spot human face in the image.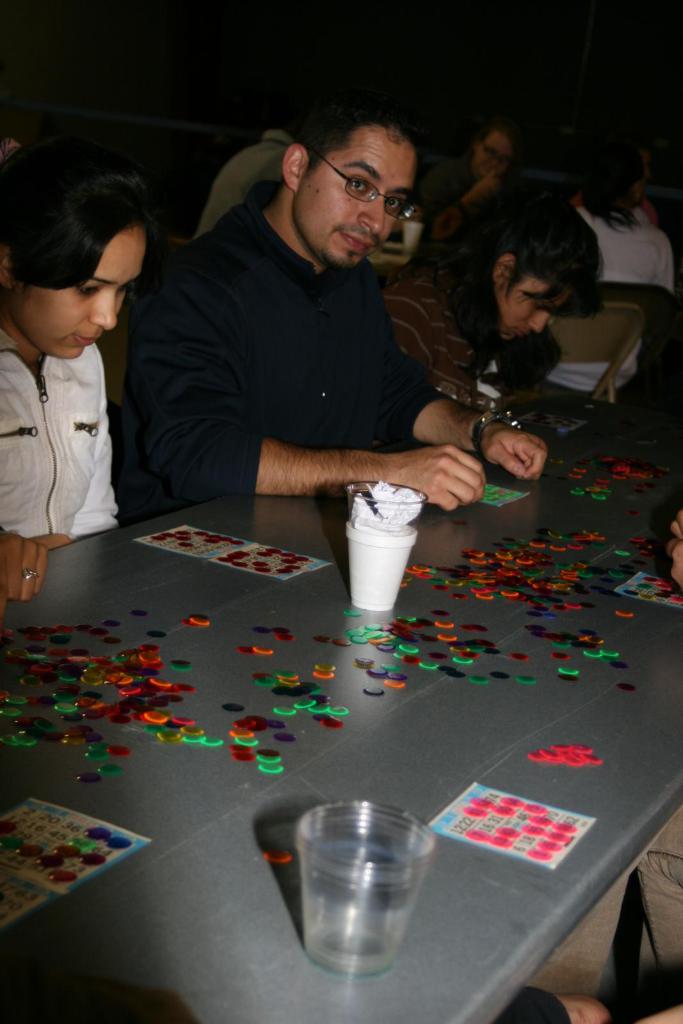
human face found at (x1=294, y1=125, x2=417, y2=273).
